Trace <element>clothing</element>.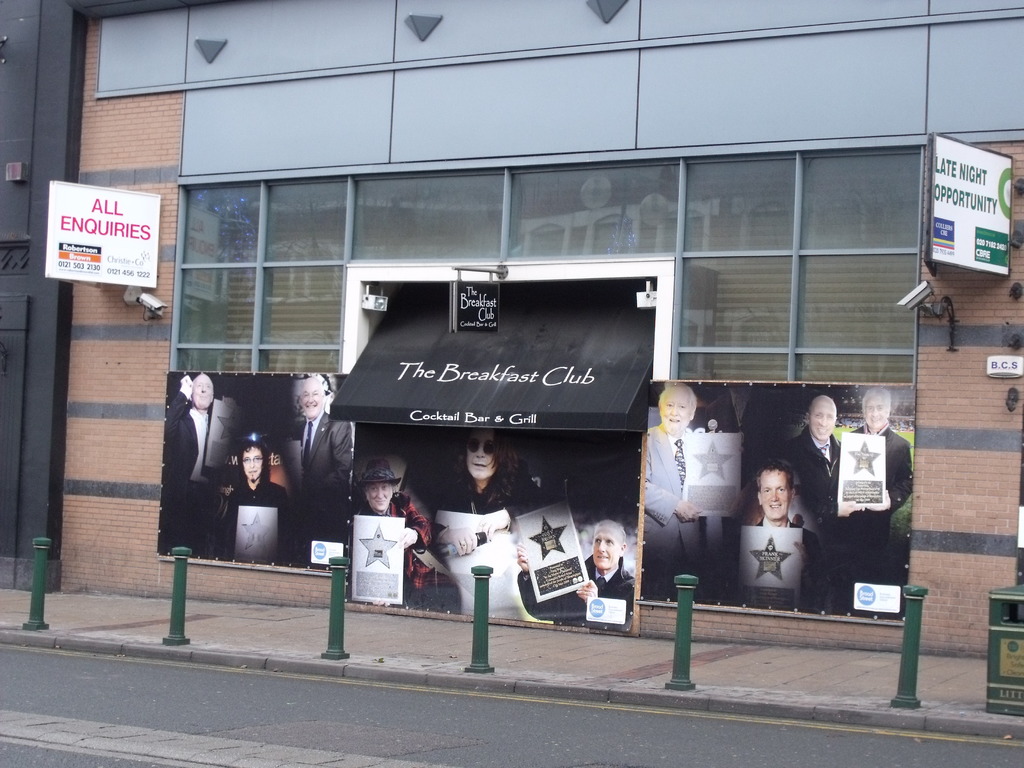
Traced to <region>167, 390, 212, 497</region>.
